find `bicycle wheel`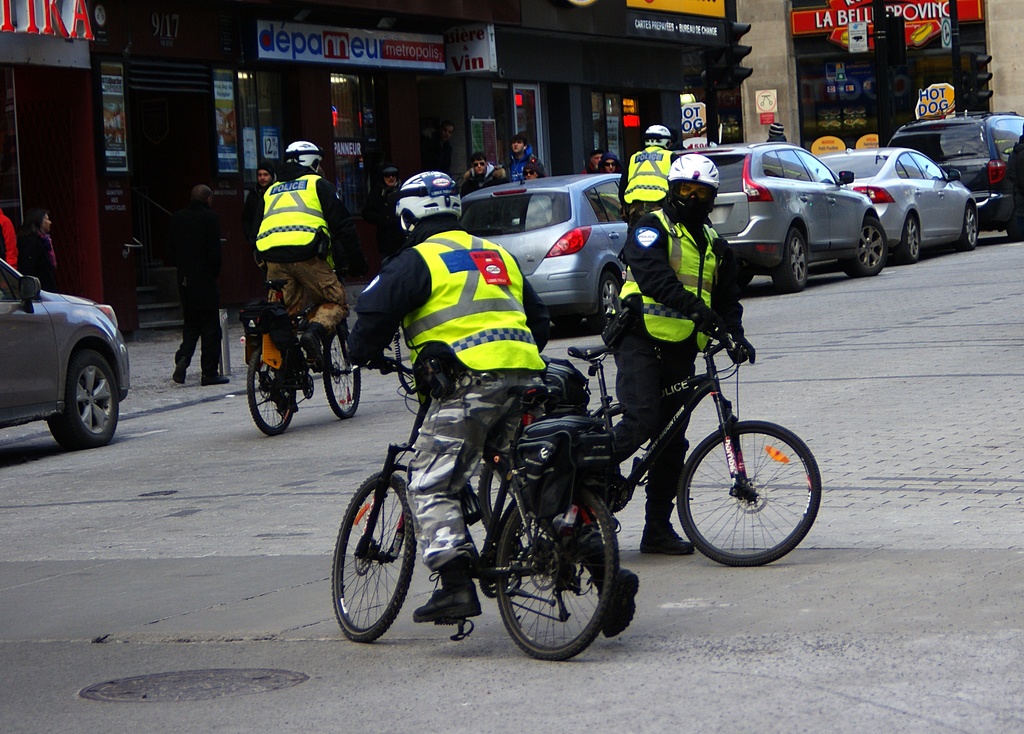
pyautogui.locateOnScreen(250, 339, 303, 435)
